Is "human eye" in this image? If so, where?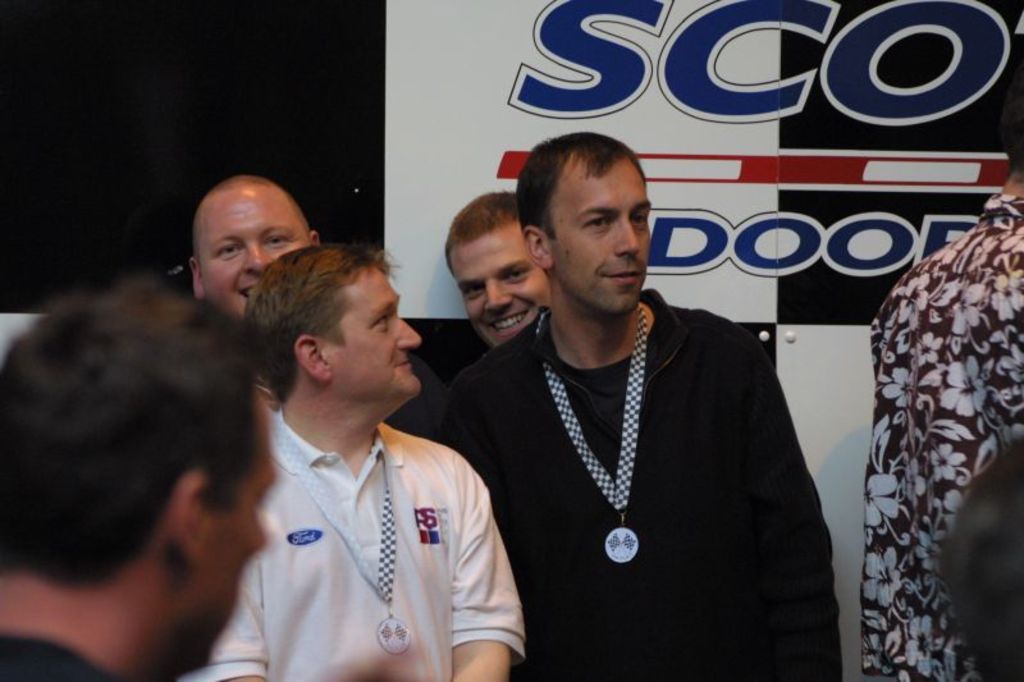
Yes, at left=369, top=312, right=392, bottom=331.
